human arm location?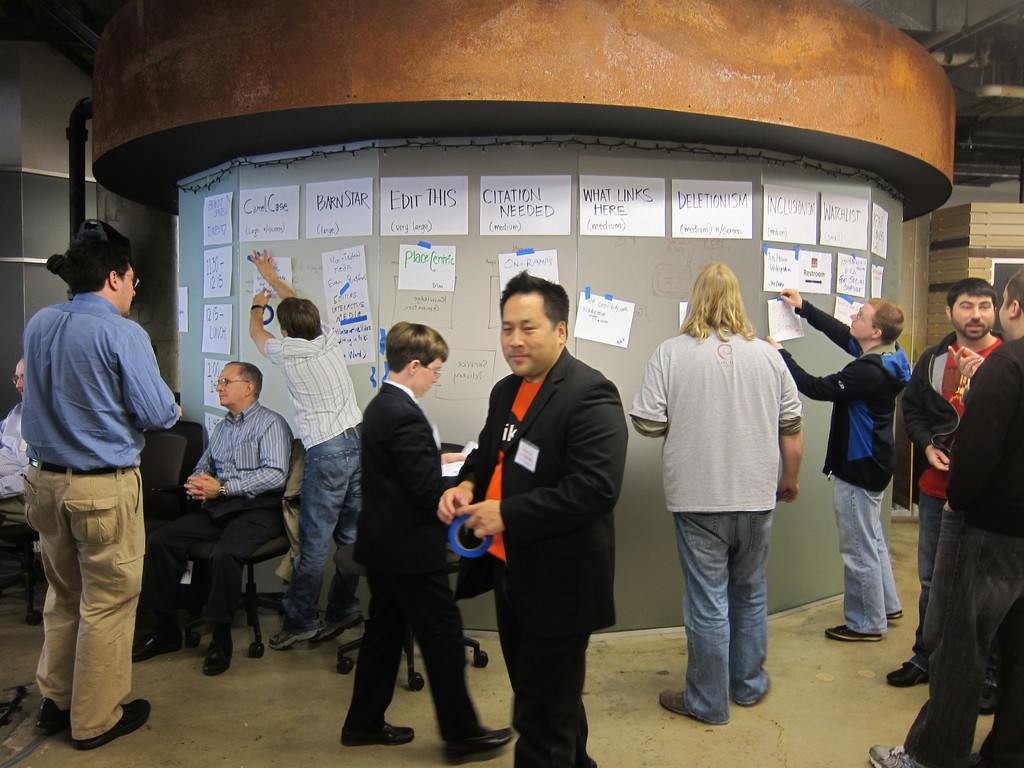
detection(179, 413, 232, 504)
